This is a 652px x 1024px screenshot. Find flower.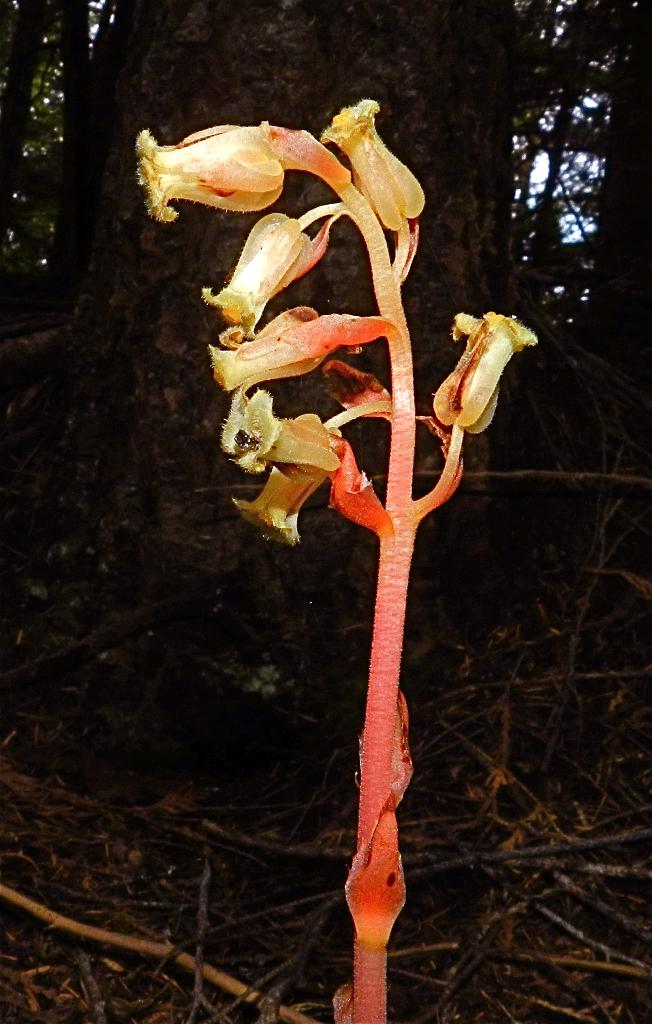
Bounding box: [199, 304, 386, 396].
